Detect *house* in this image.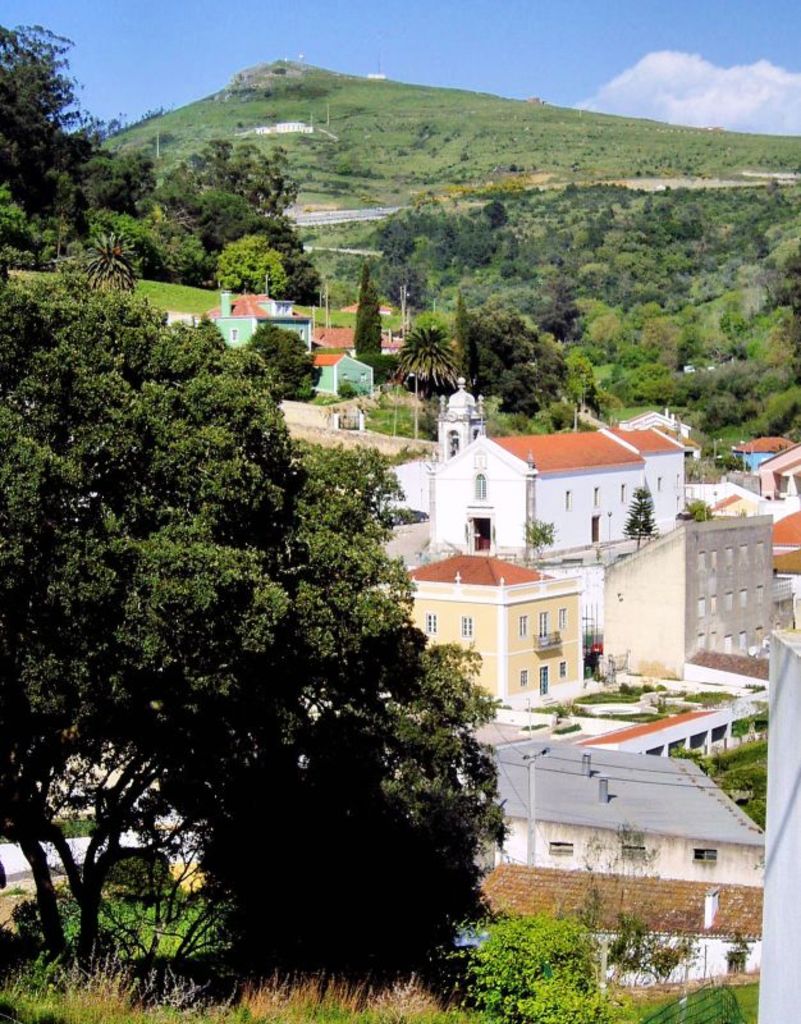
Detection: 188 284 317 356.
